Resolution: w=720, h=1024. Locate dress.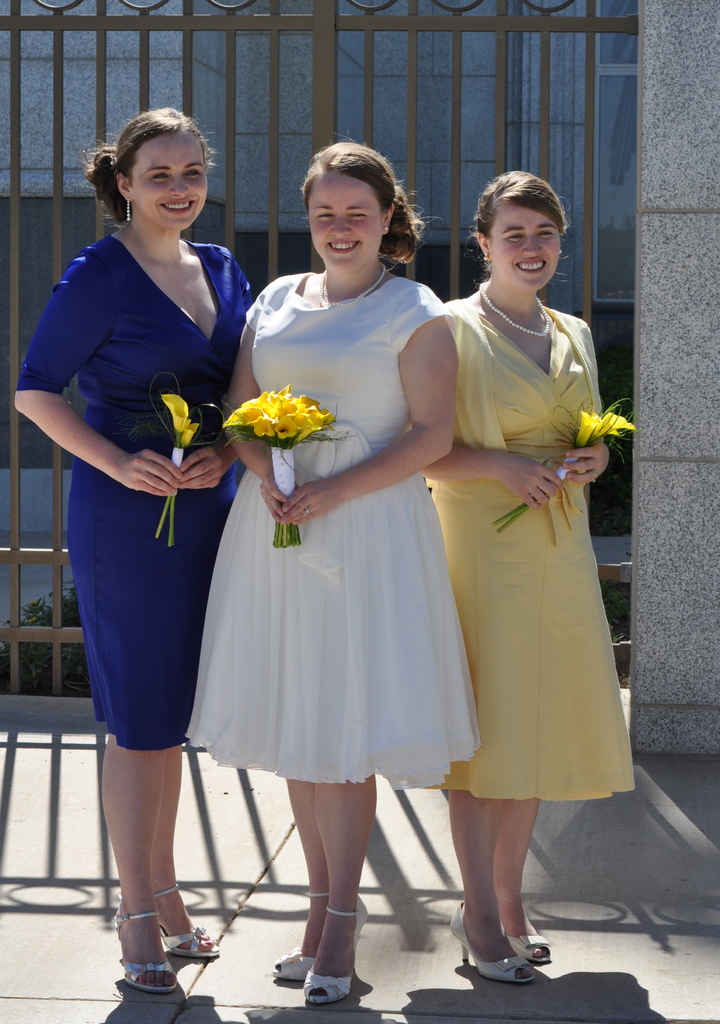
locate(422, 305, 636, 801).
